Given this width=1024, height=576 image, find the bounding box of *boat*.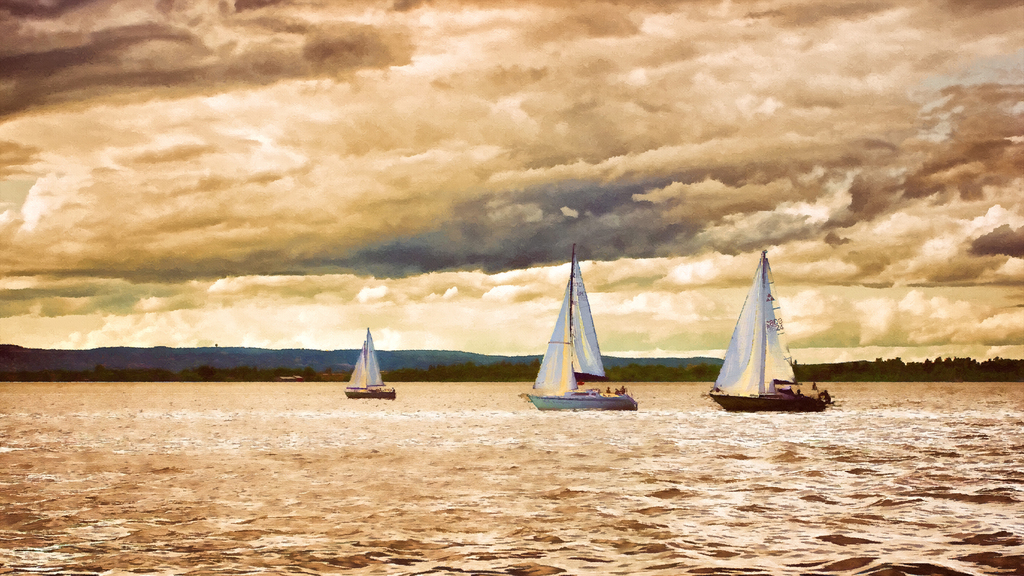
714:252:829:411.
